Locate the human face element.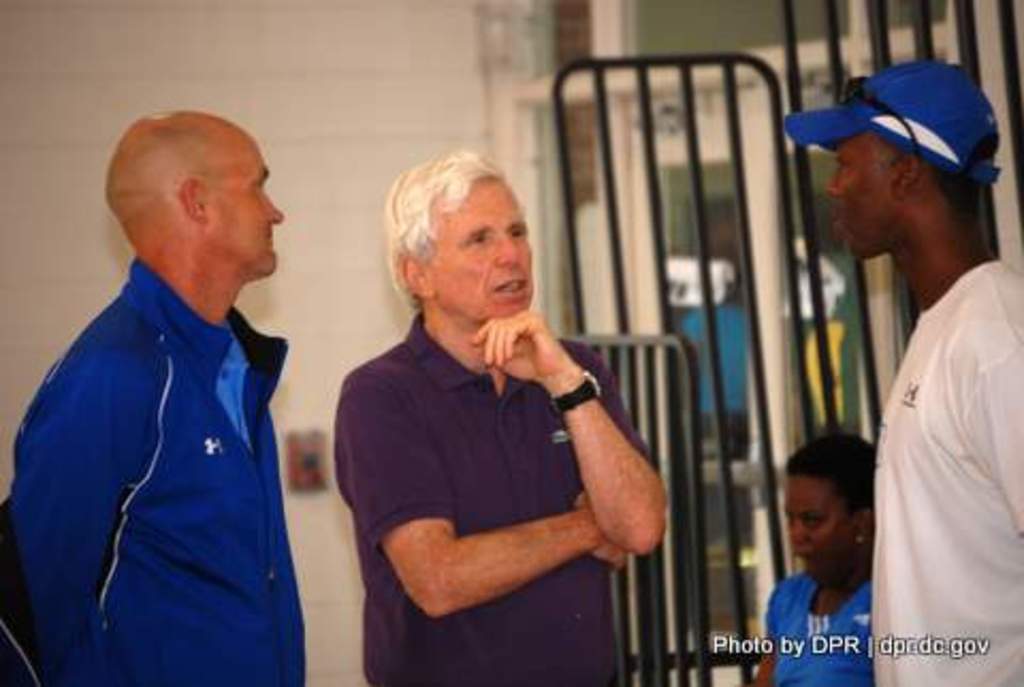
Element bbox: Rect(785, 467, 858, 570).
